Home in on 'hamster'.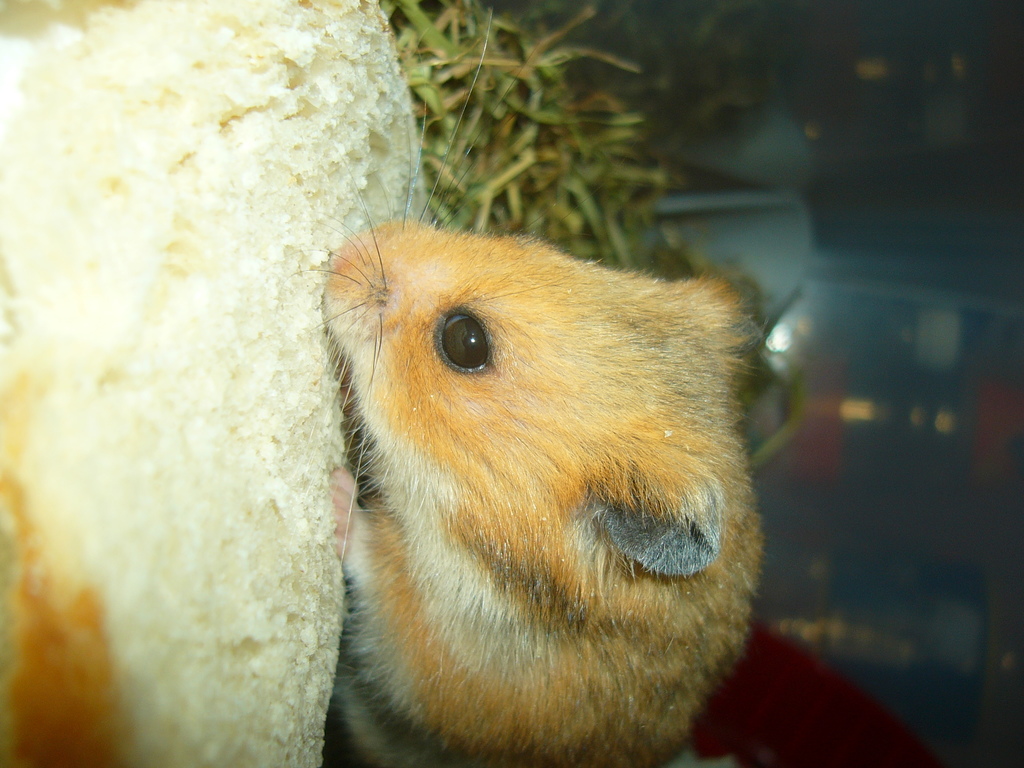
Homed in at (x1=288, y1=213, x2=787, y2=763).
